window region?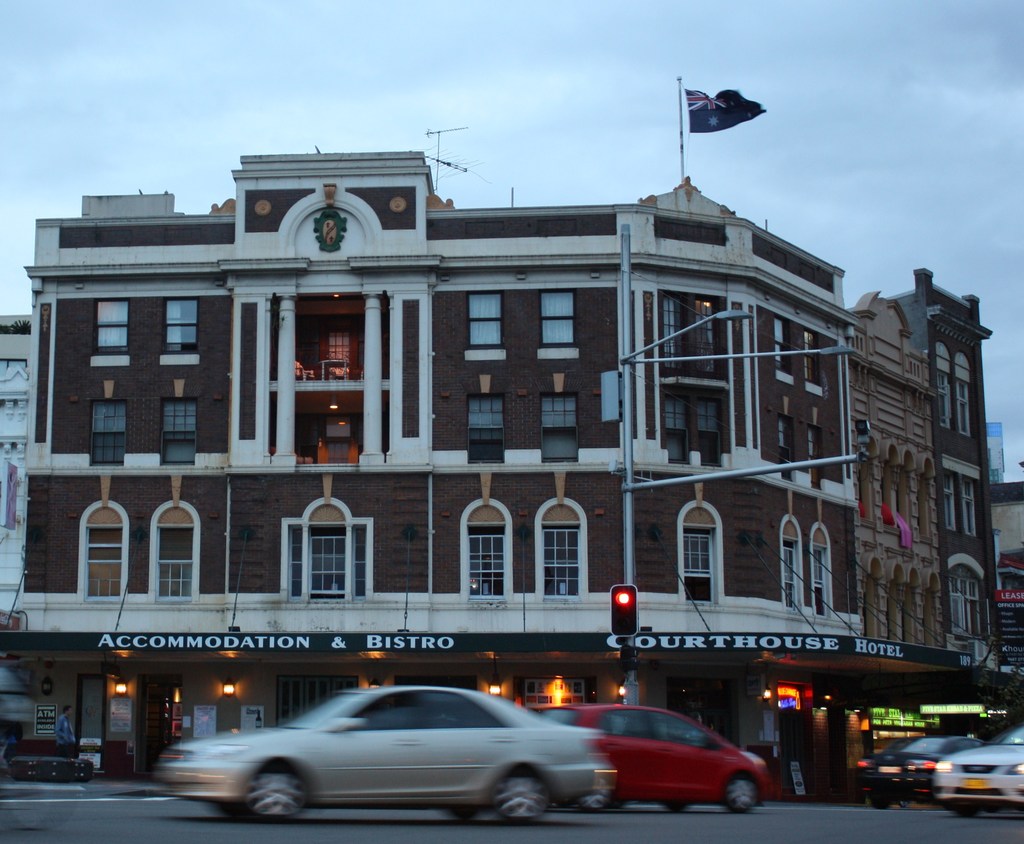
[682, 526, 717, 598]
